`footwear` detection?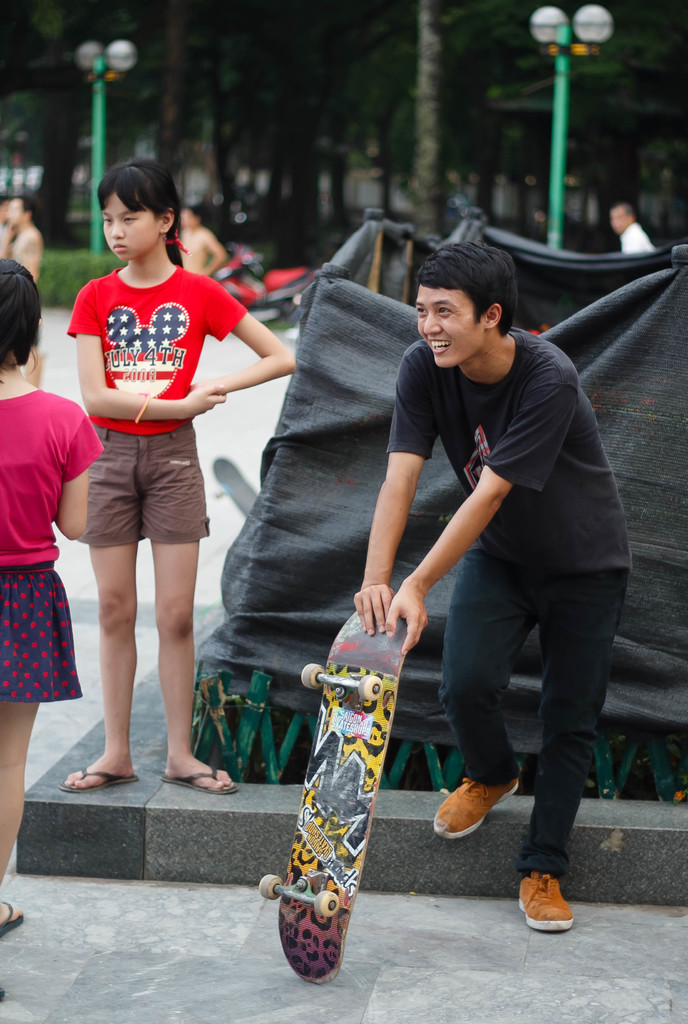
region(512, 859, 578, 932)
